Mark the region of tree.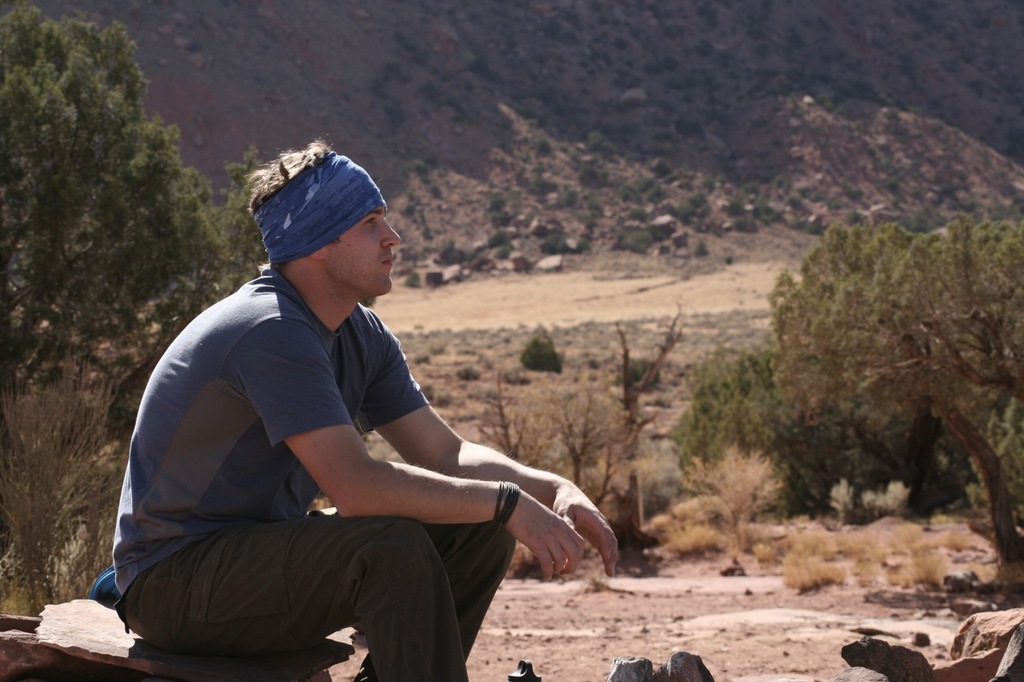
Region: left=210, top=149, right=274, bottom=296.
